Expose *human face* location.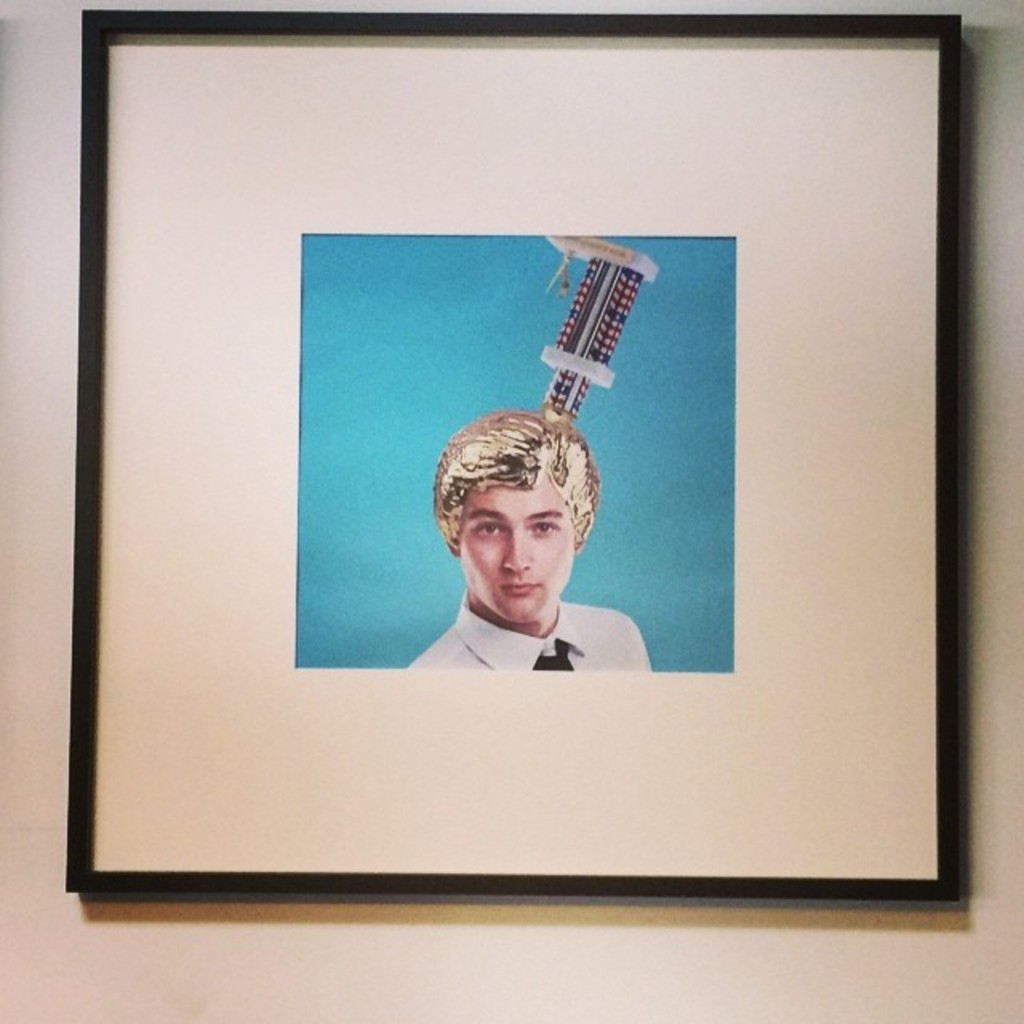
Exposed at x1=454, y1=461, x2=576, y2=618.
